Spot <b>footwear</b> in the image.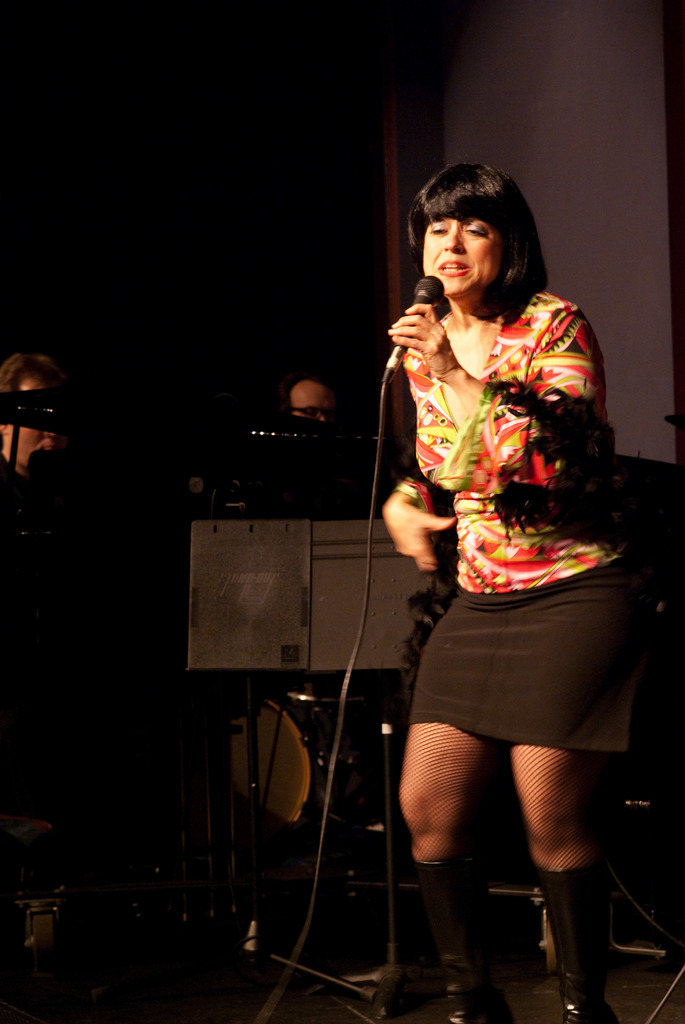
<b>footwear</b> found at <region>524, 851, 629, 1023</region>.
